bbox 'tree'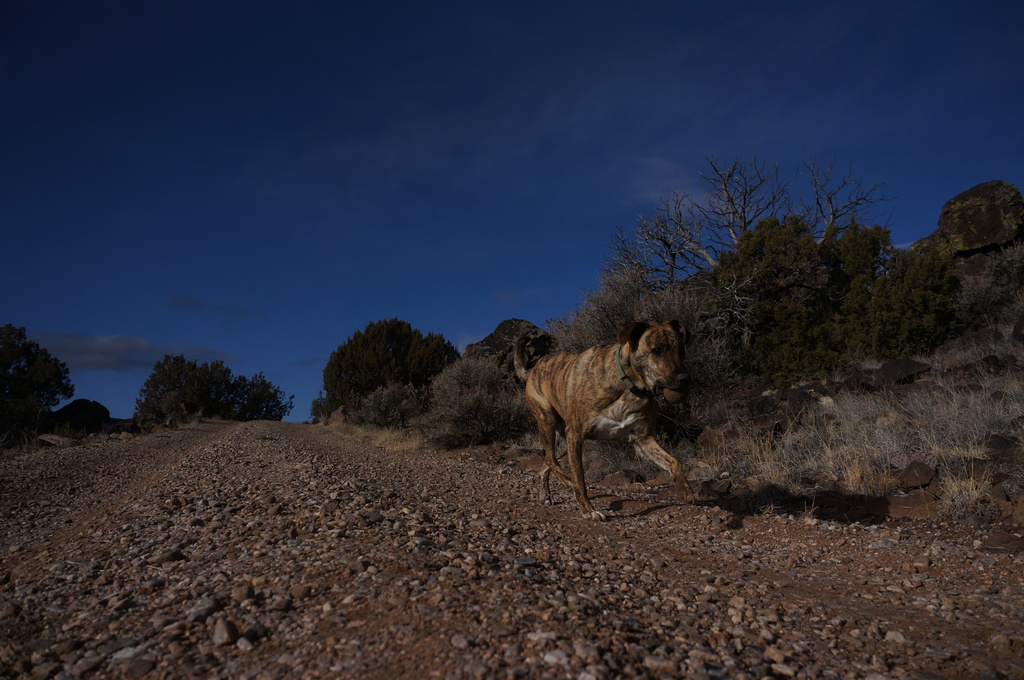
[721,203,838,402]
